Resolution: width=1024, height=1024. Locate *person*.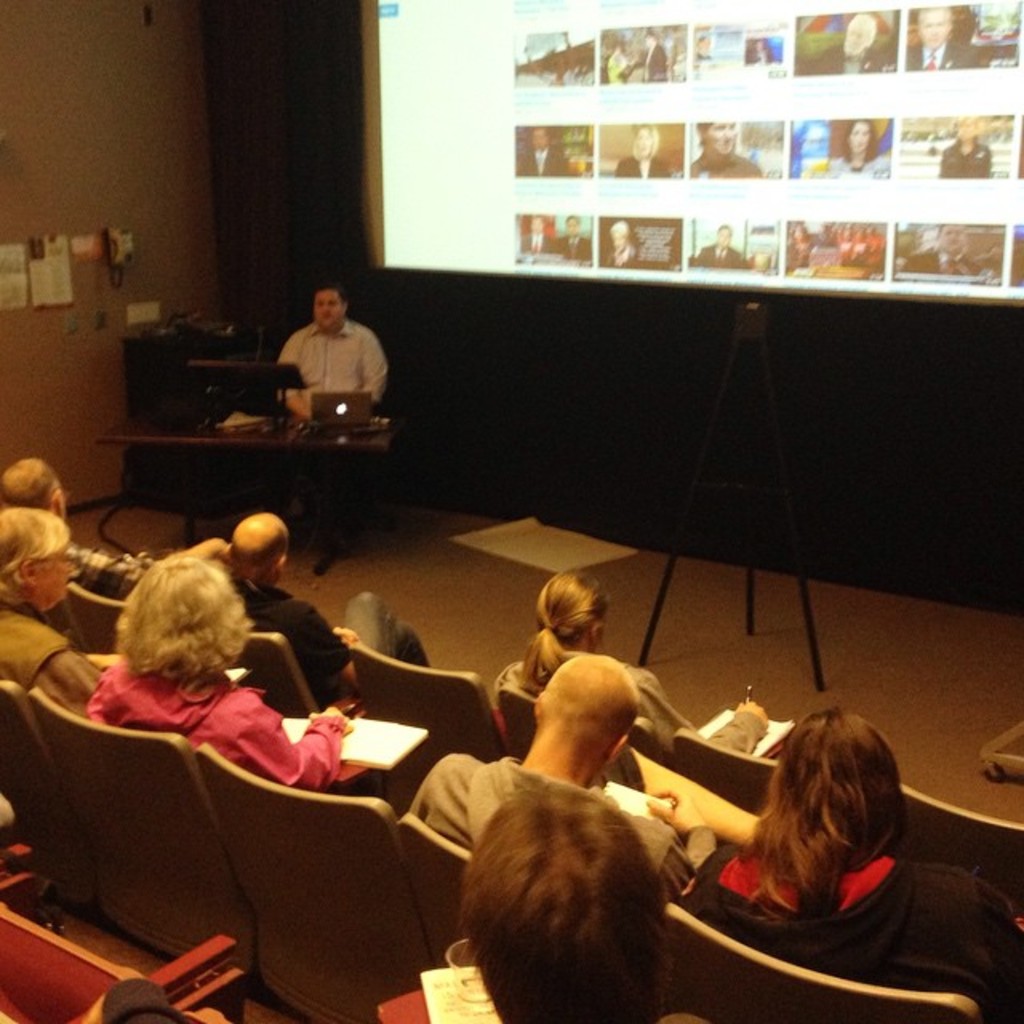
box=[82, 547, 365, 787].
